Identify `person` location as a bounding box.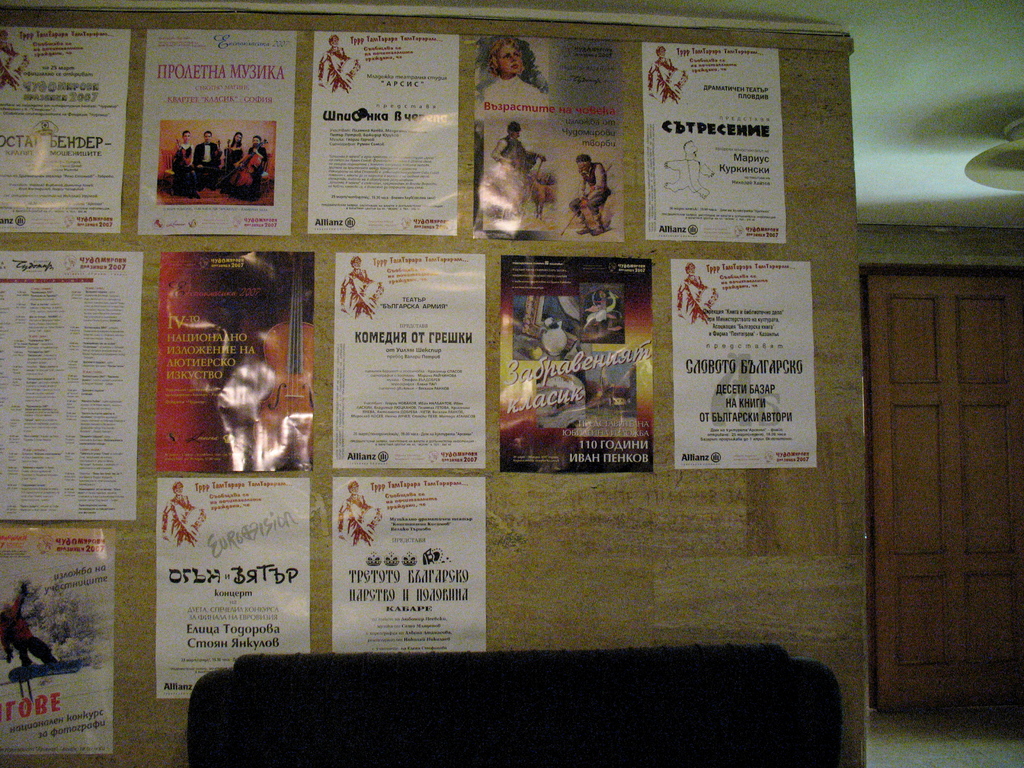
Rect(341, 482, 385, 541).
